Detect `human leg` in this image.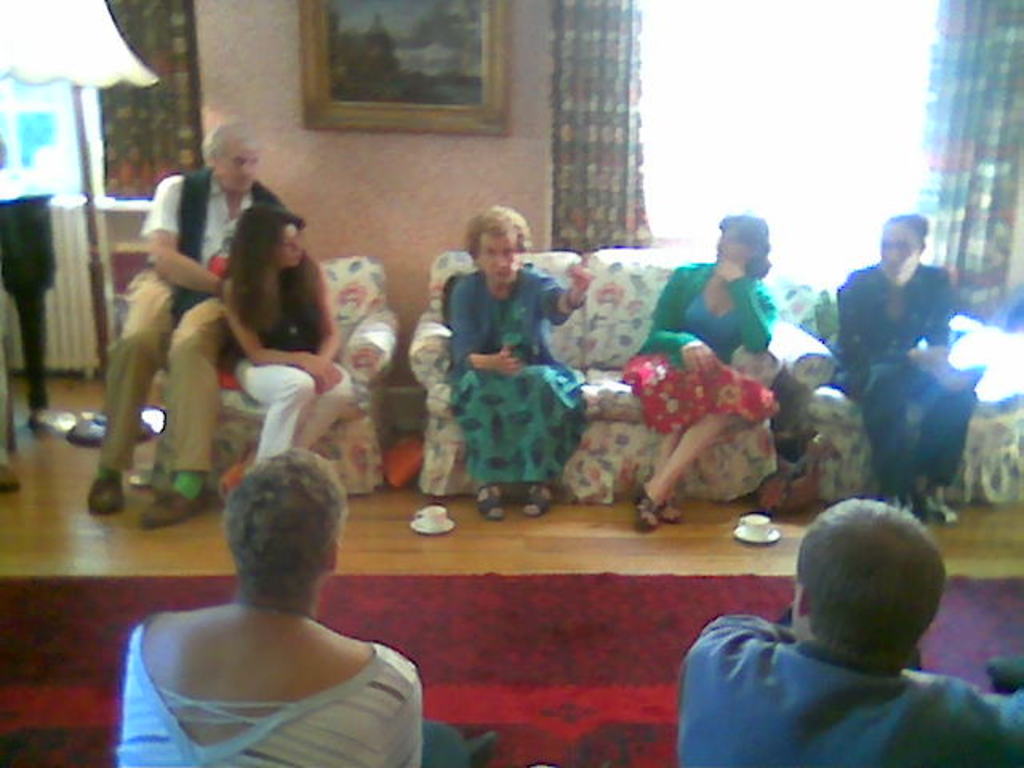
Detection: pyautogui.locateOnScreen(85, 270, 170, 509).
